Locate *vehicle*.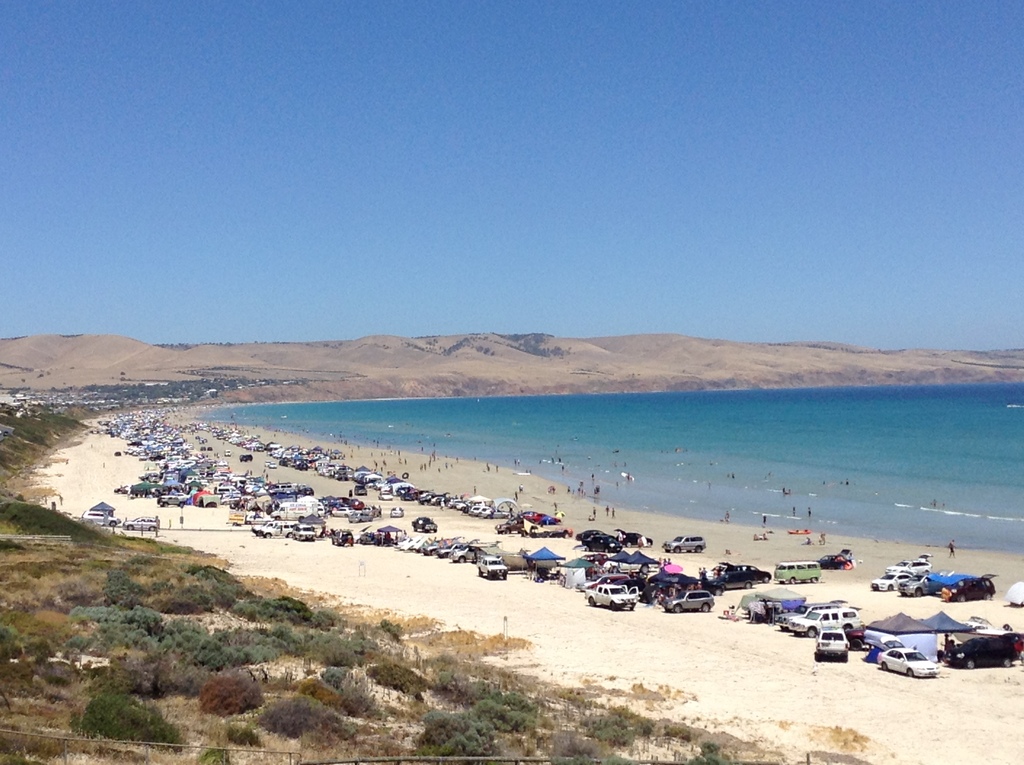
Bounding box: <bbox>864, 640, 941, 677</bbox>.
